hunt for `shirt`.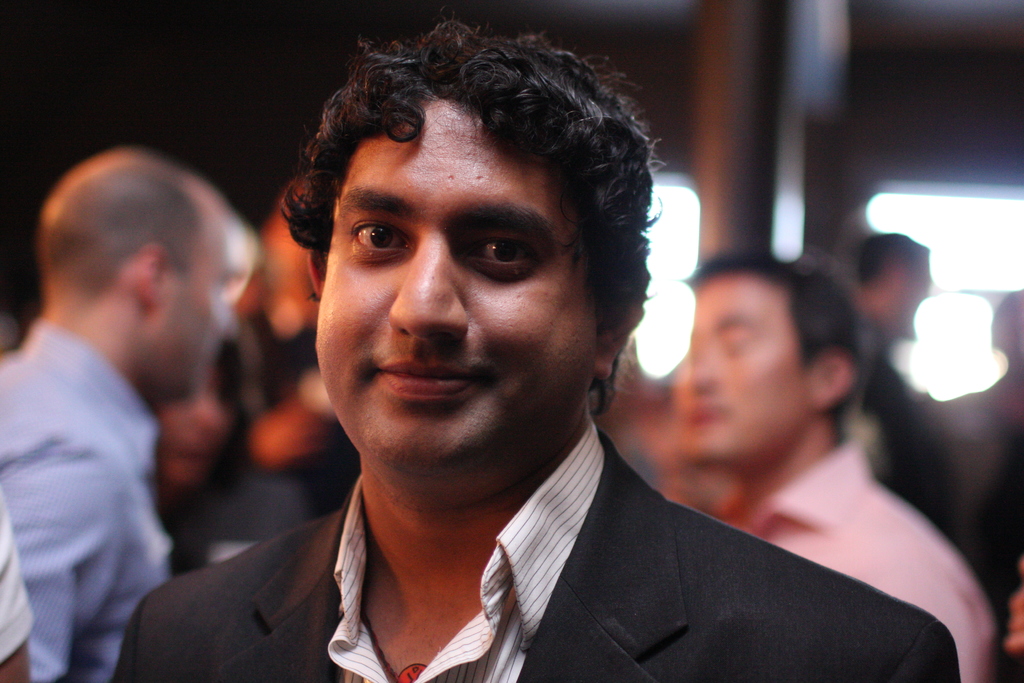
Hunted down at select_region(323, 422, 603, 678).
